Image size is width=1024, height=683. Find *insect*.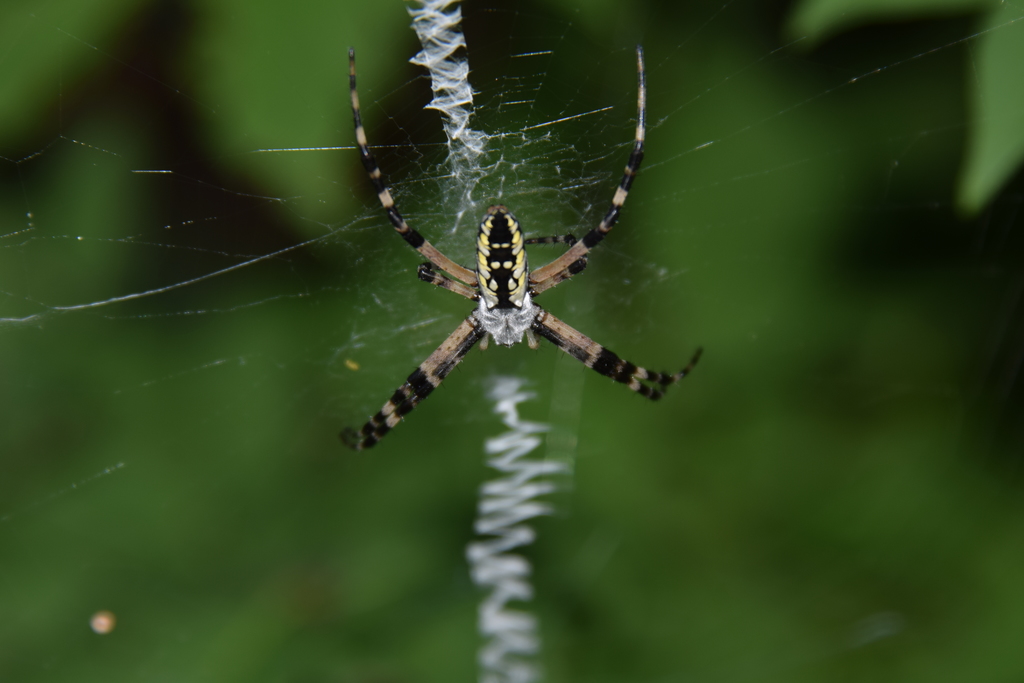
(x1=337, y1=47, x2=700, y2=449).
